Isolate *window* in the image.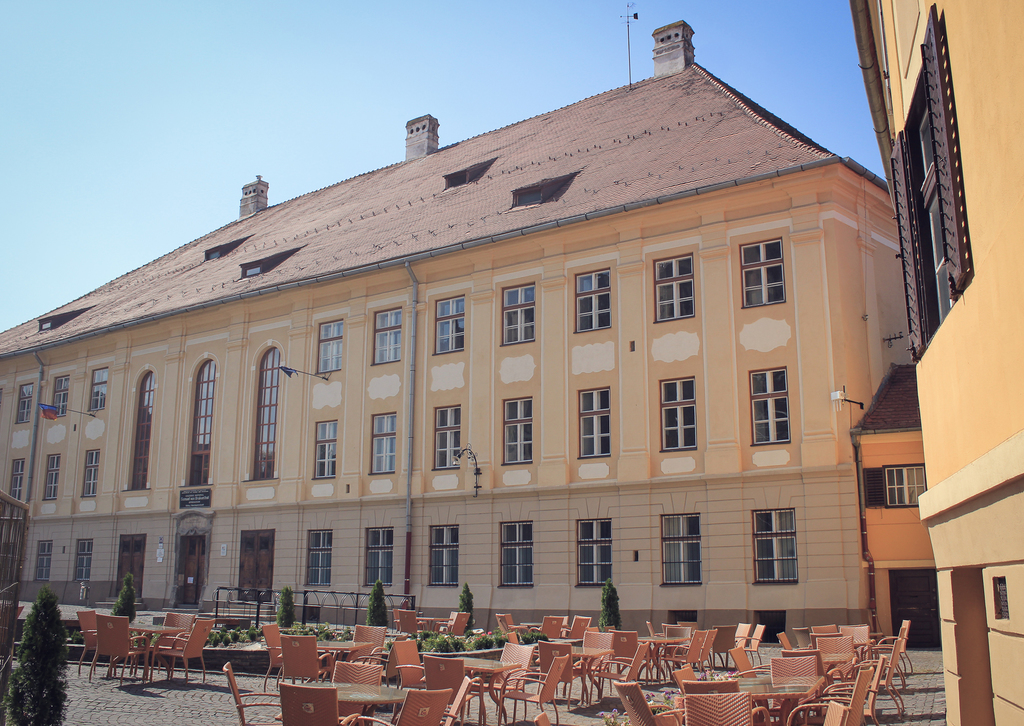
Isolated region: BBox(42, 455, 58, 501).
